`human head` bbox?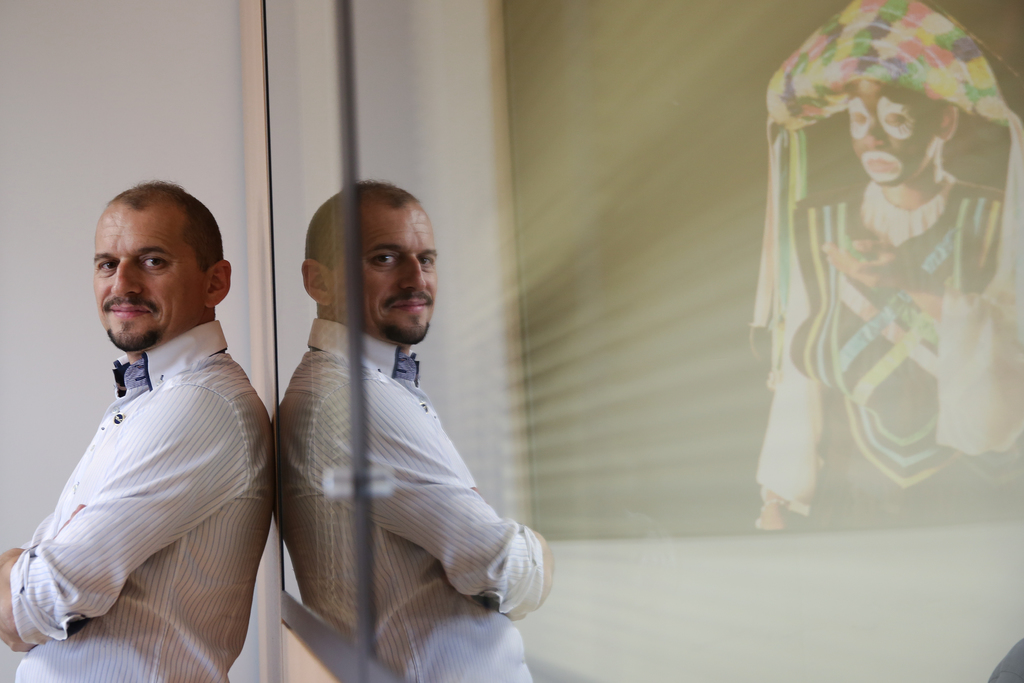
Rect(92, 174, 242, 358)
